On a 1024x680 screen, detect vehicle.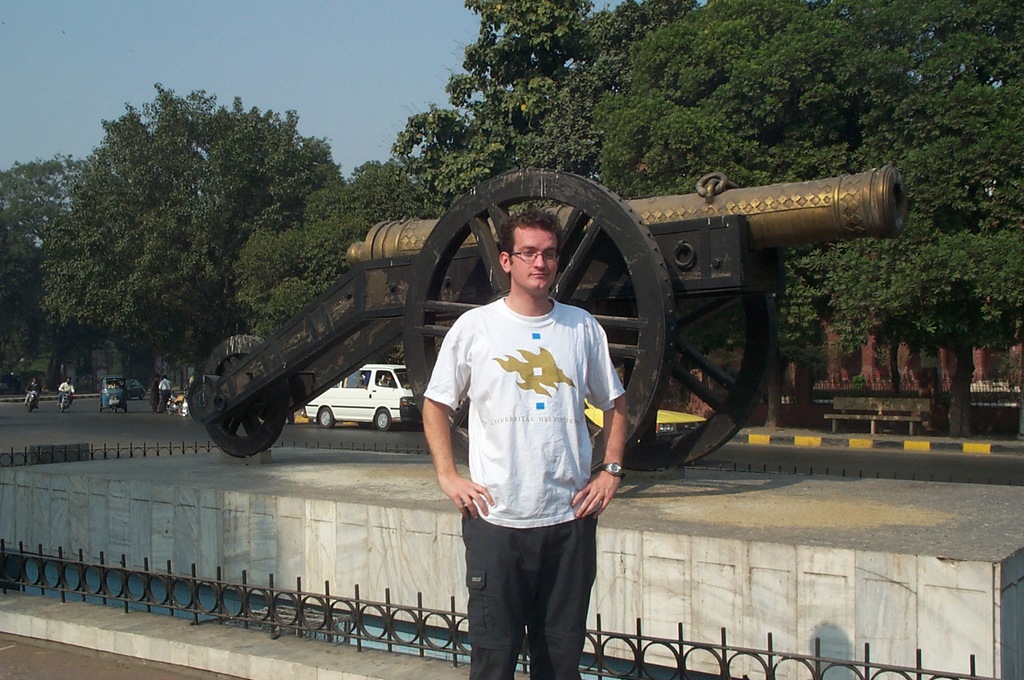
x1=55, y1=390, x2=75, y2=413.
